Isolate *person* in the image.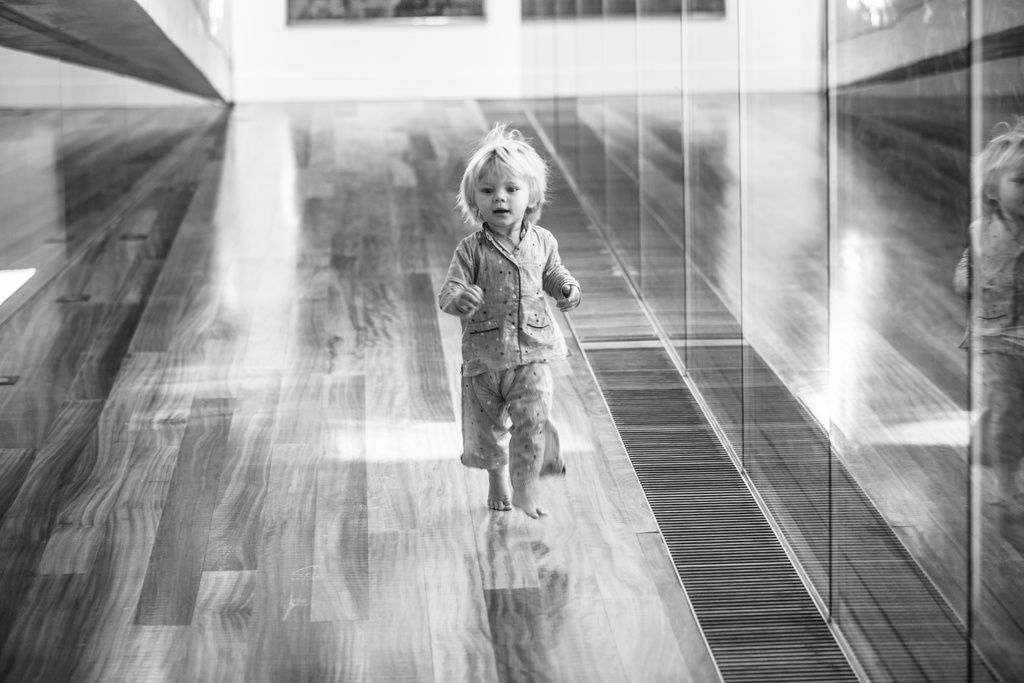
Isolated region: {"x1": 438, "y1": 119, "x2": 582, "y2": 520}.
